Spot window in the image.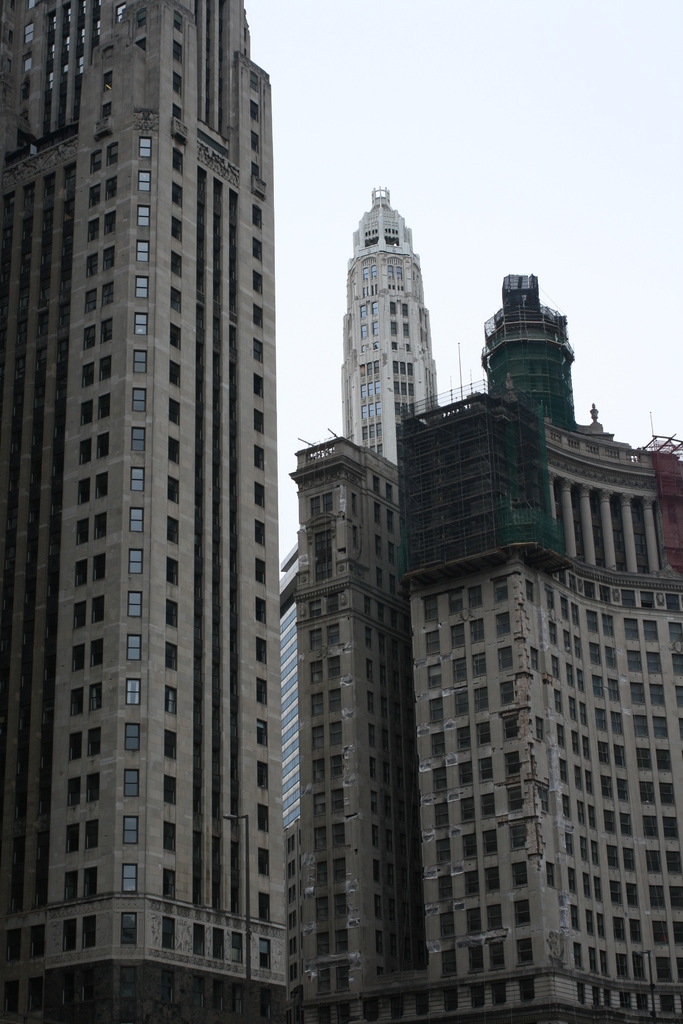
window found at {"left": 616, "top": 952, "right": 629, "bottom": 980}.
